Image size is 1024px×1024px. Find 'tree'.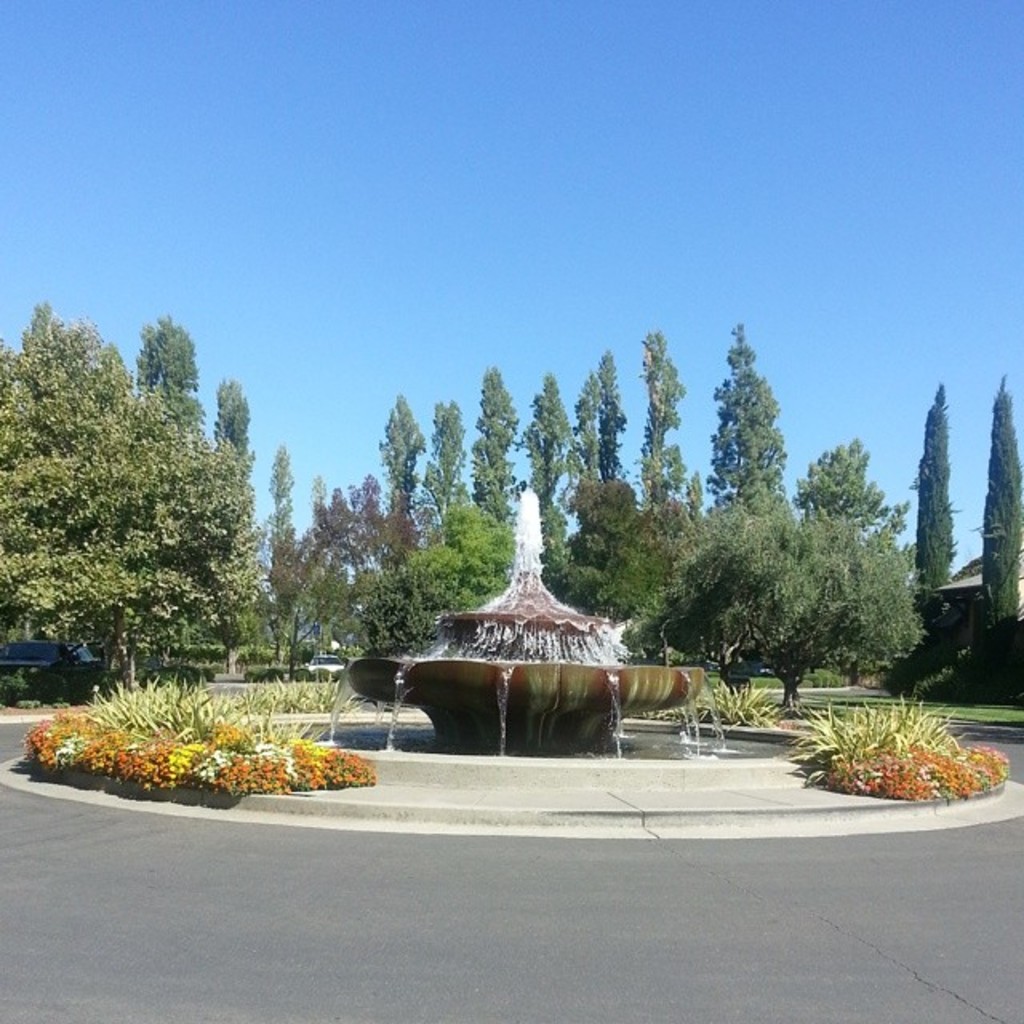
(x1=424, y1=400, x2=461, y2=541).
